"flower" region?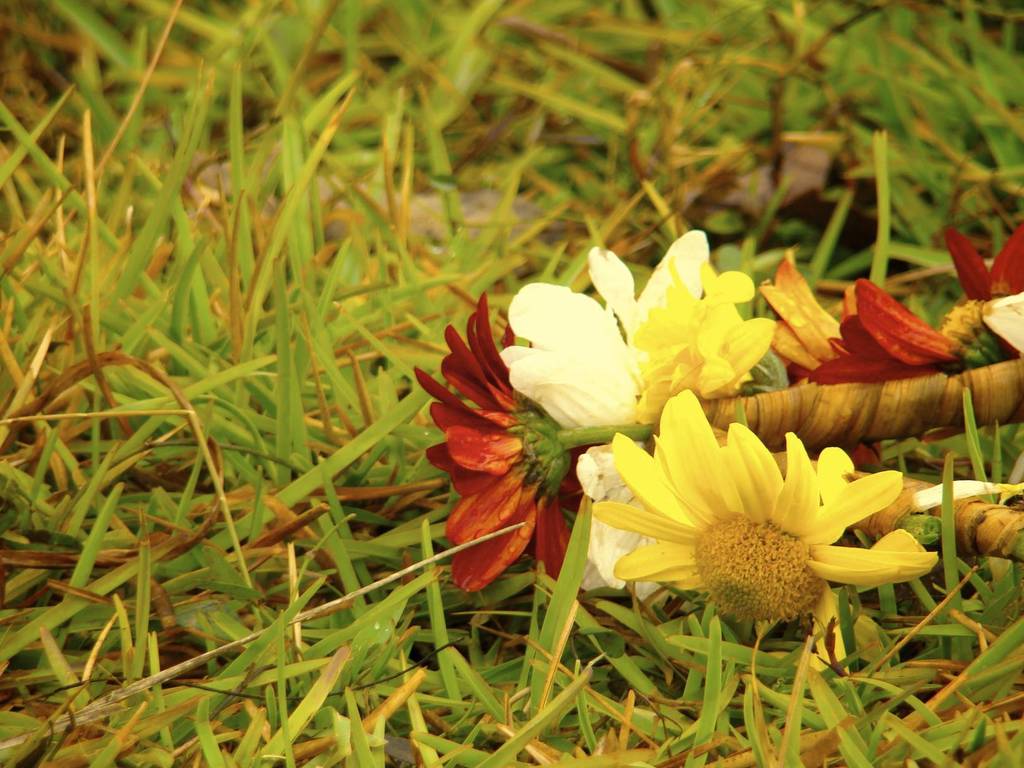
[x1=424, y1=291, x2=586, y2=596]
